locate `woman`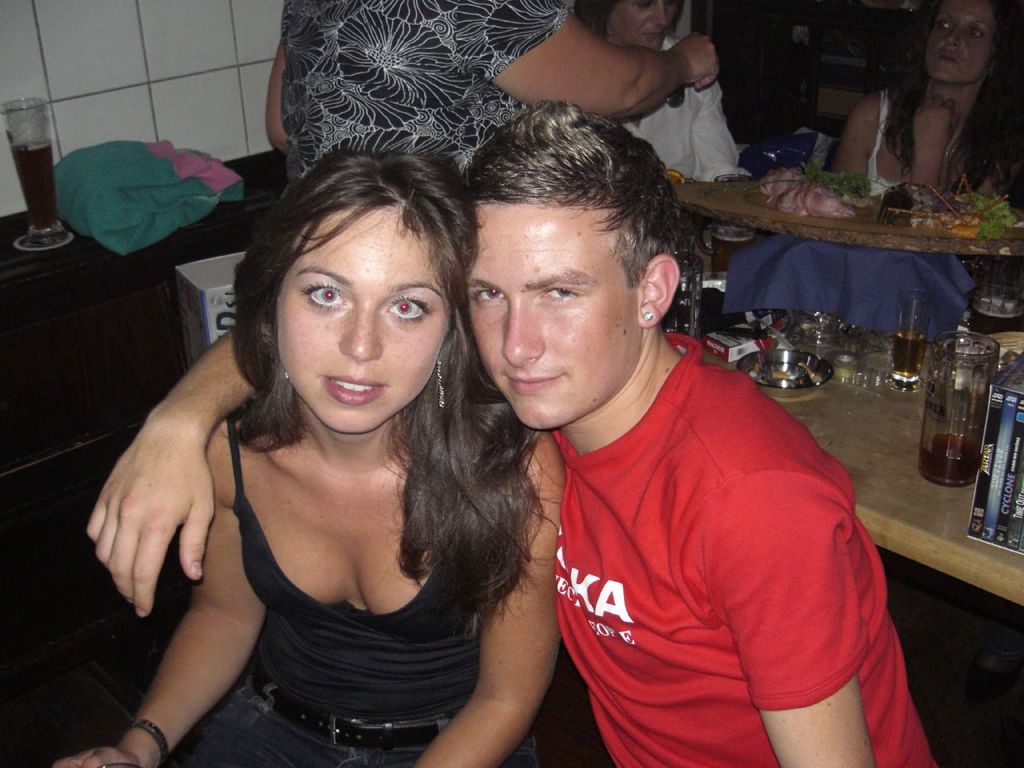
(53,148,563,767)
